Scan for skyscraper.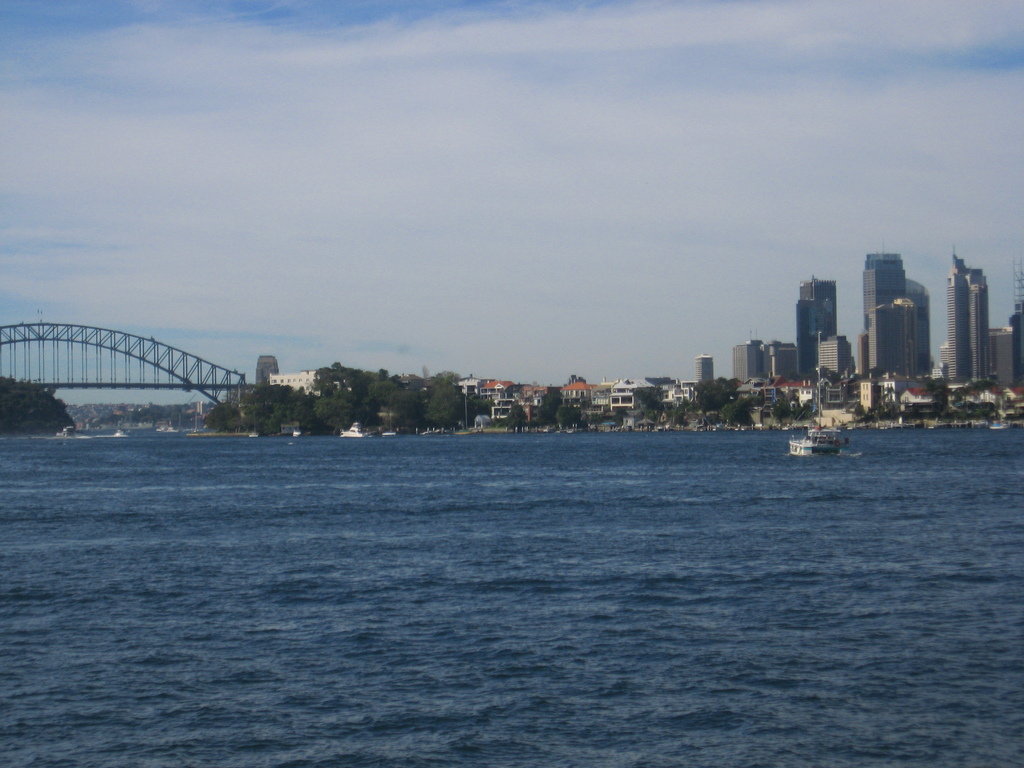
Scan result: (947, 264, 991, 379).
